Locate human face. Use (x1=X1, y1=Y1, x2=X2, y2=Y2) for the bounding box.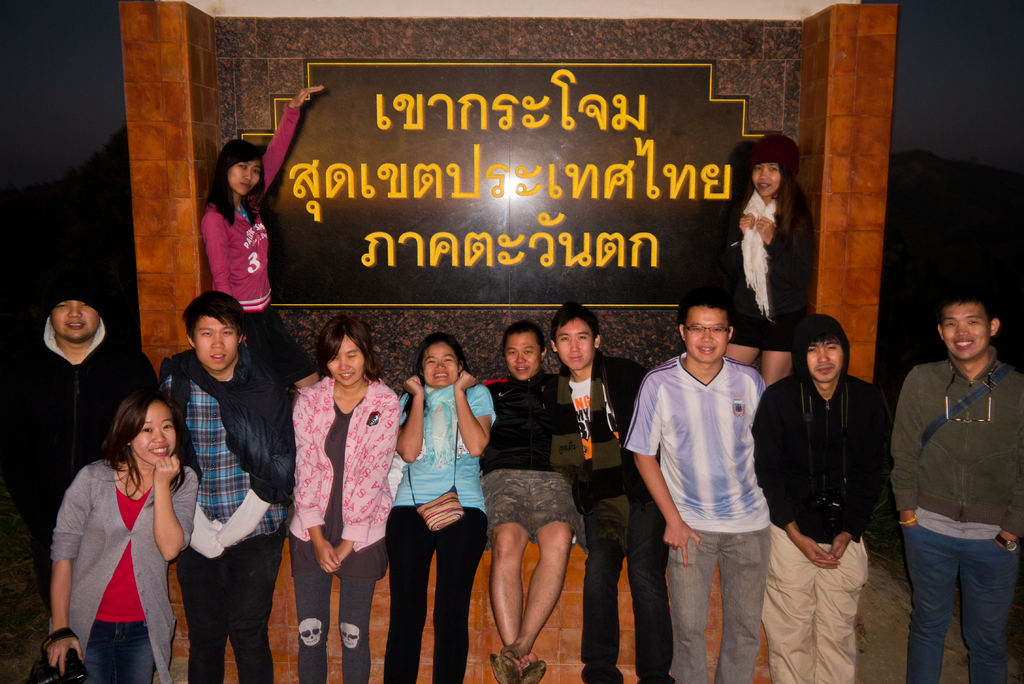
(x1=504, y1=334, x2=540, y2=379).
